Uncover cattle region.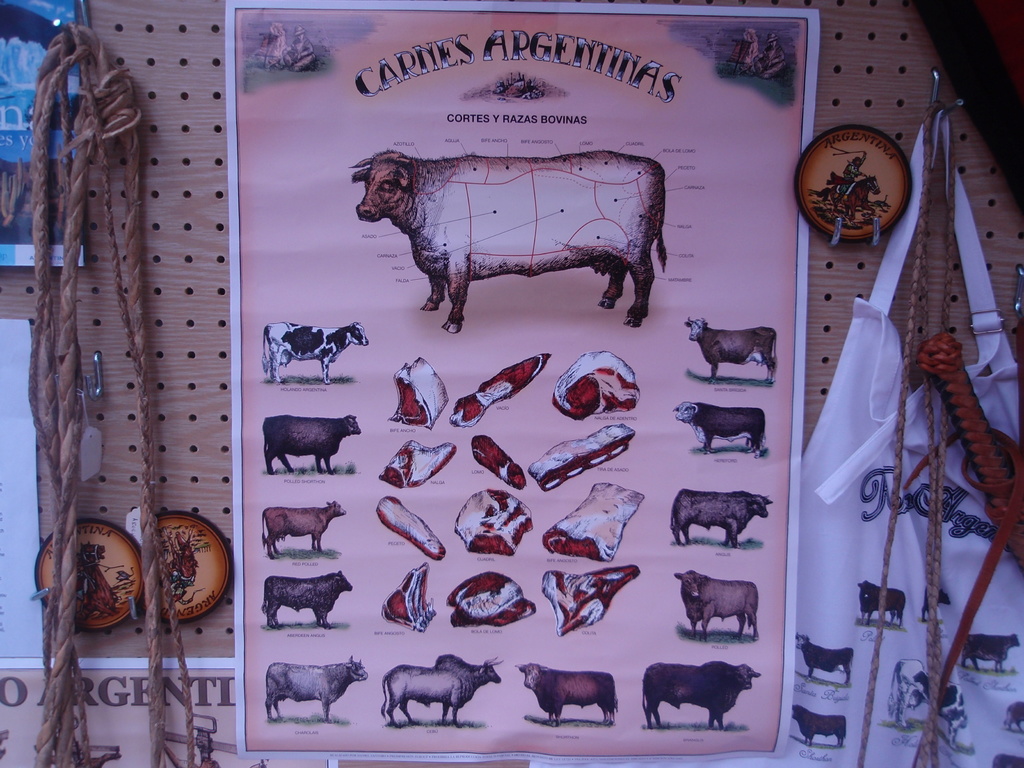
Uncovered: detection(260, 320, 371, 382).
